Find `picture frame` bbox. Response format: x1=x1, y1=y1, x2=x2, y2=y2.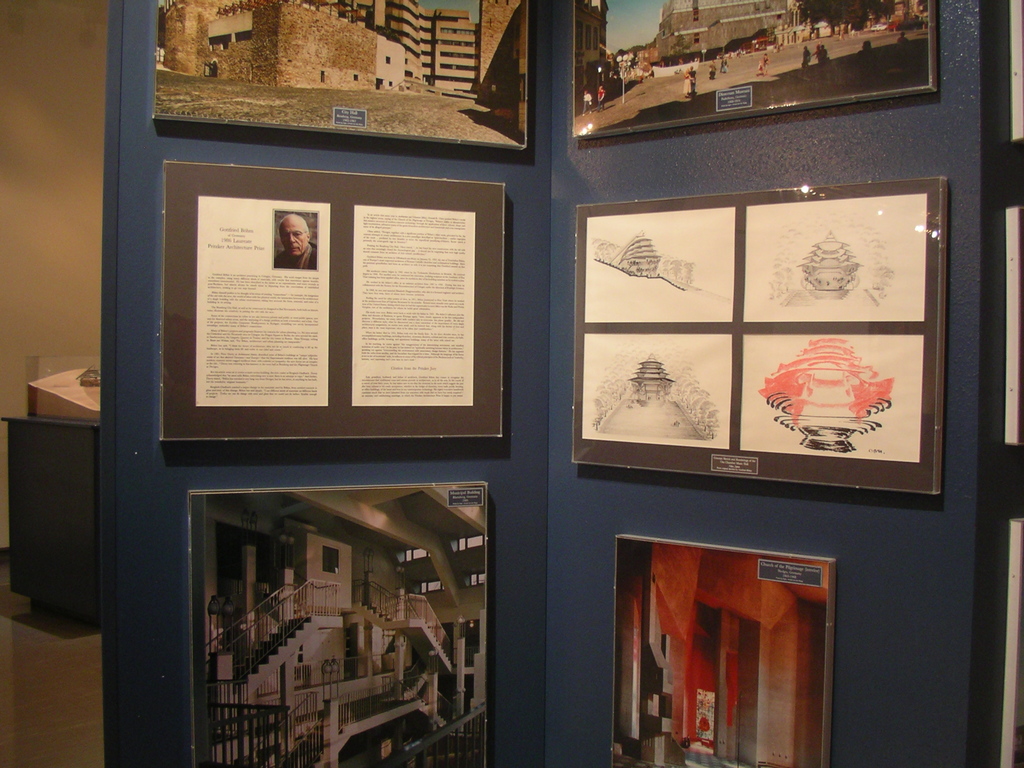
x1=573, y1=175, x2=944, y2=493.
